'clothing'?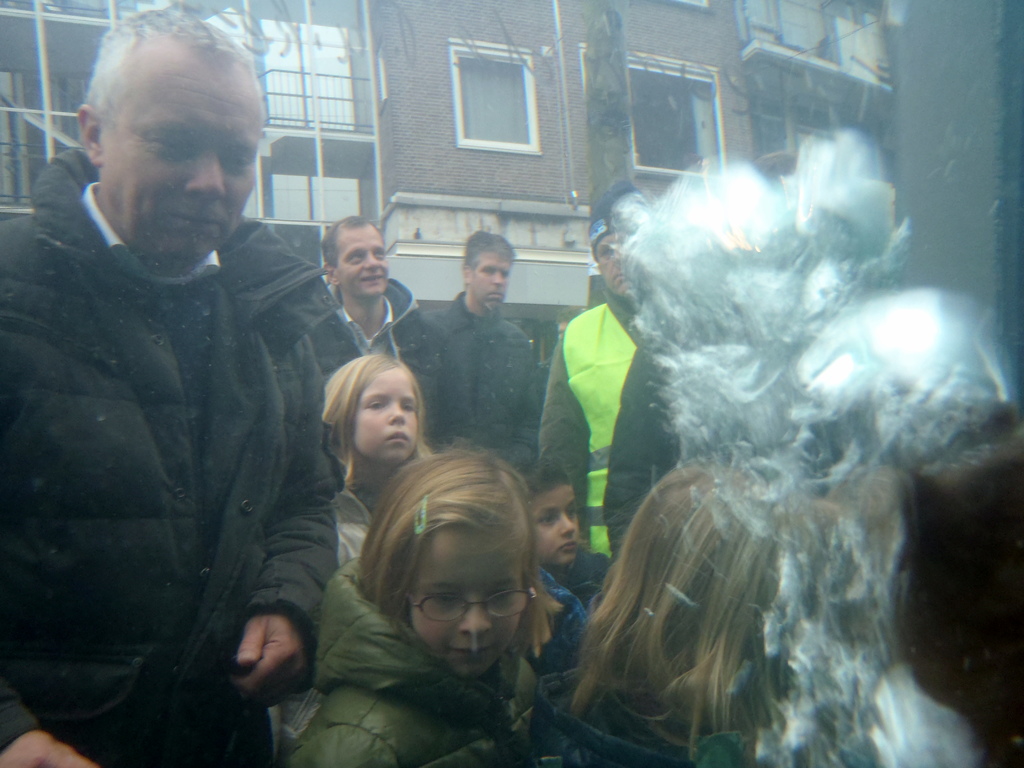
locate(287, 559, 551, 767)
